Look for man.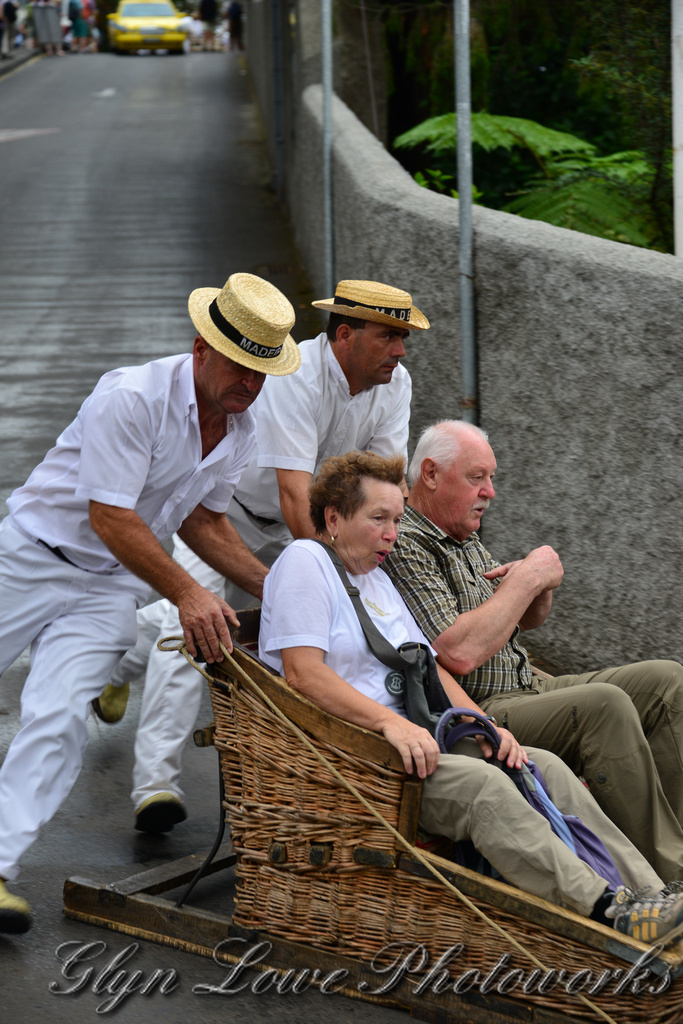
Found: bbox=[373, 419, 682, 896].
